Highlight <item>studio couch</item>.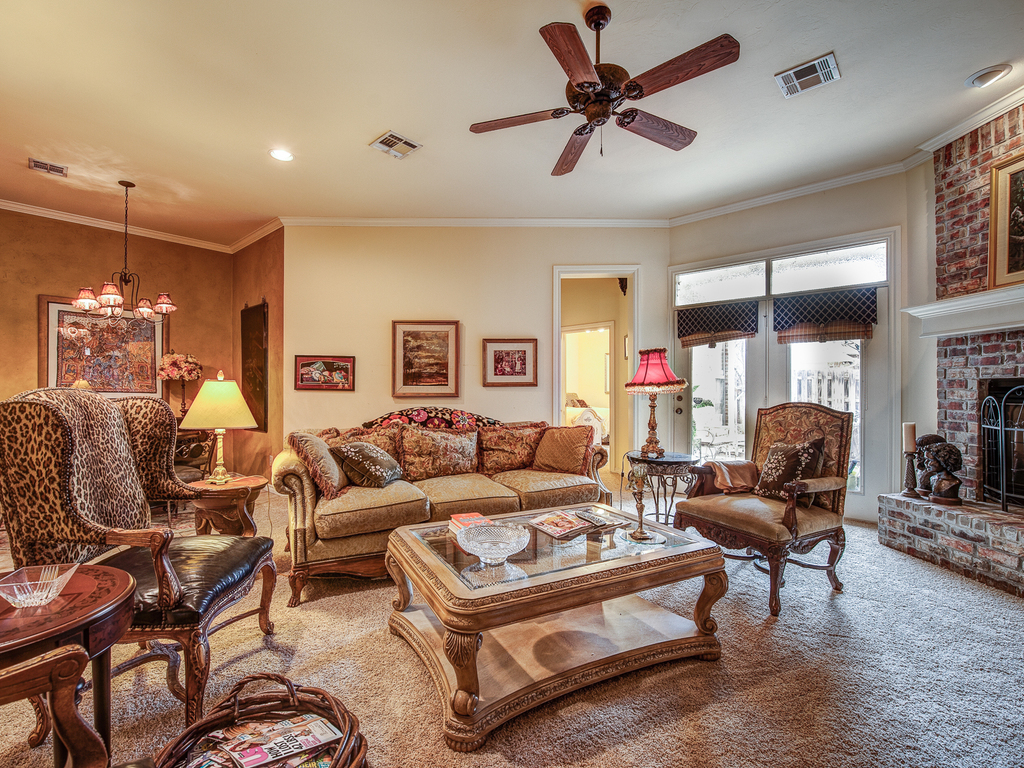
Highlighted region: <bbox>275, 403, 613, 607</bbox>.
